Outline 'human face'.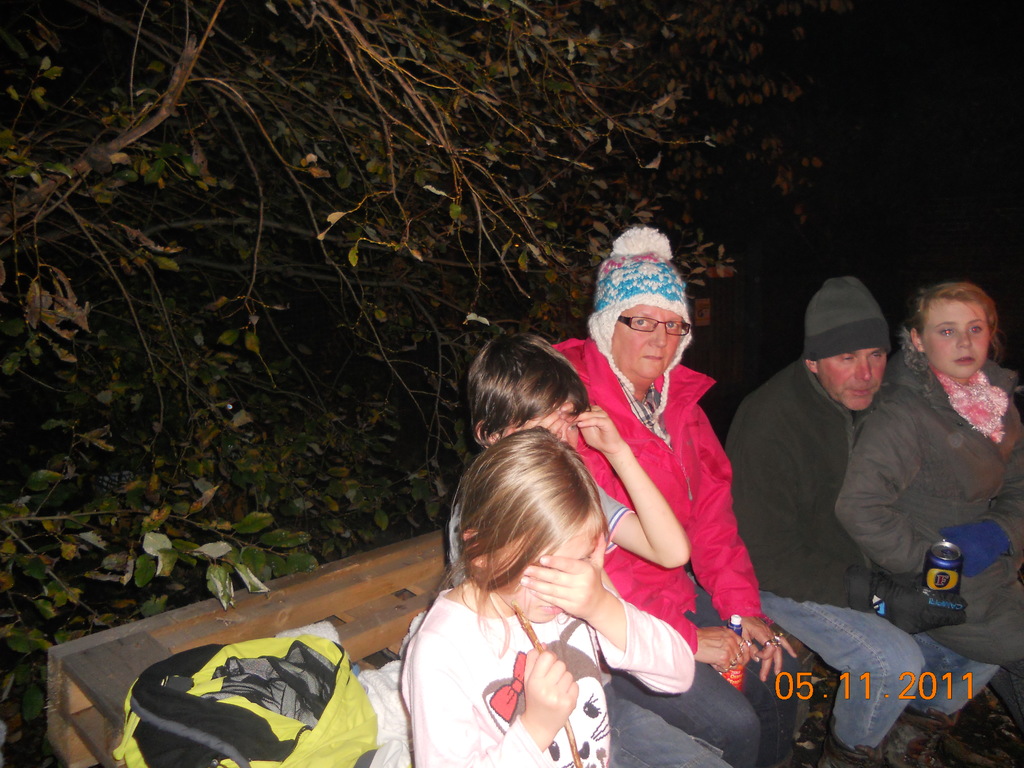
Outline: (left=819, top=350, right=887, bottom=411).
